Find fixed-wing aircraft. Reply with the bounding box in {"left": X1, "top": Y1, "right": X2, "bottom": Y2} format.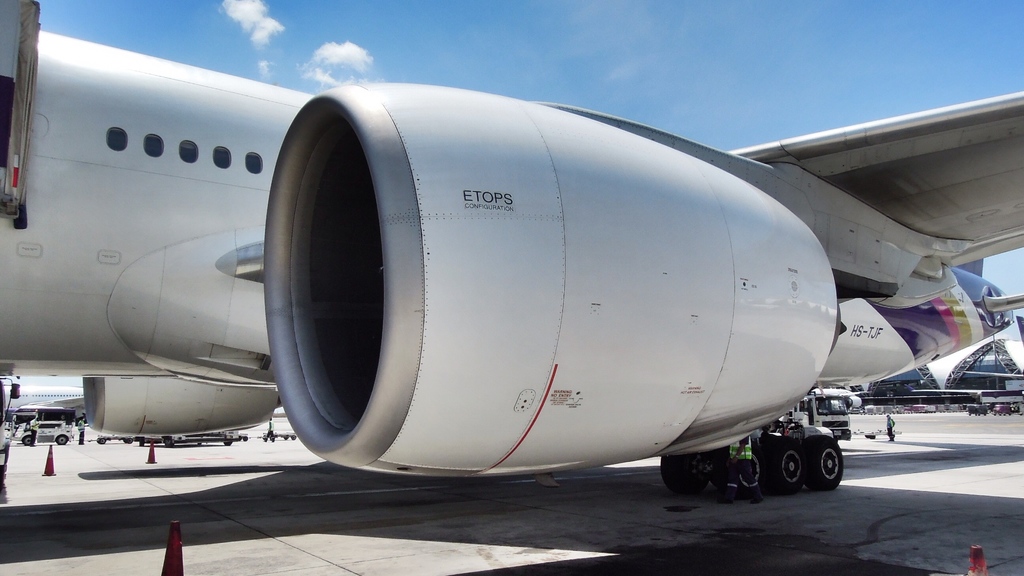
{"left": 0, "top": 26, "right": 1022, "bottom": 497}.
